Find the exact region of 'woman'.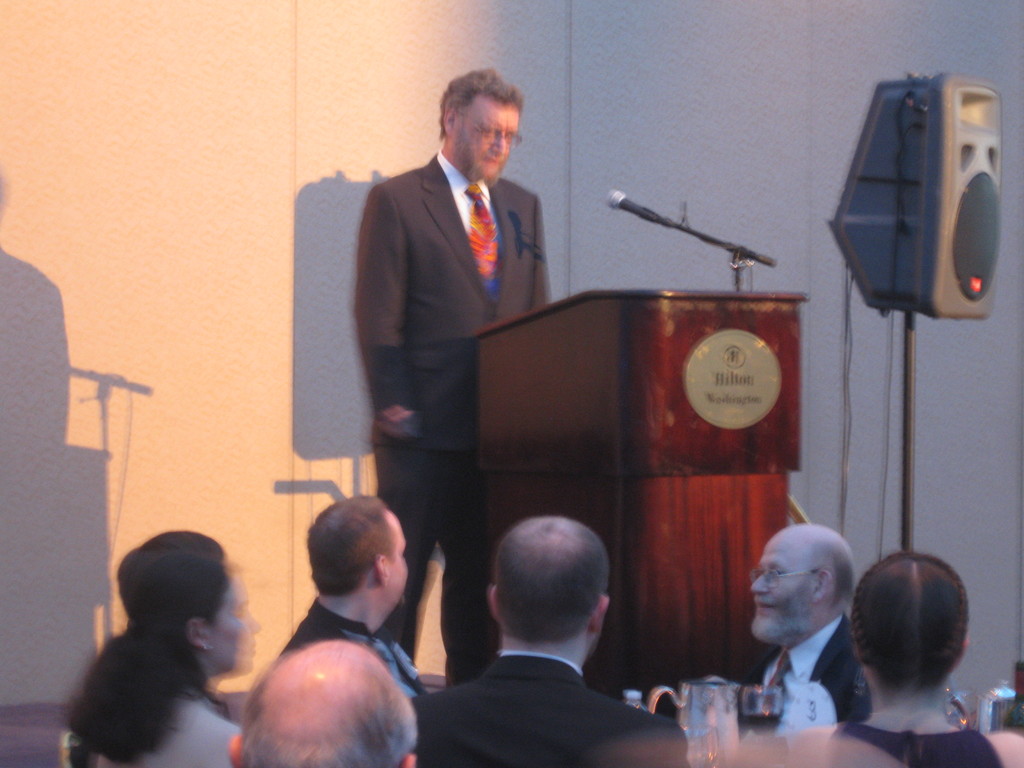
Exact region: <box>50,518,280,763</box>.
